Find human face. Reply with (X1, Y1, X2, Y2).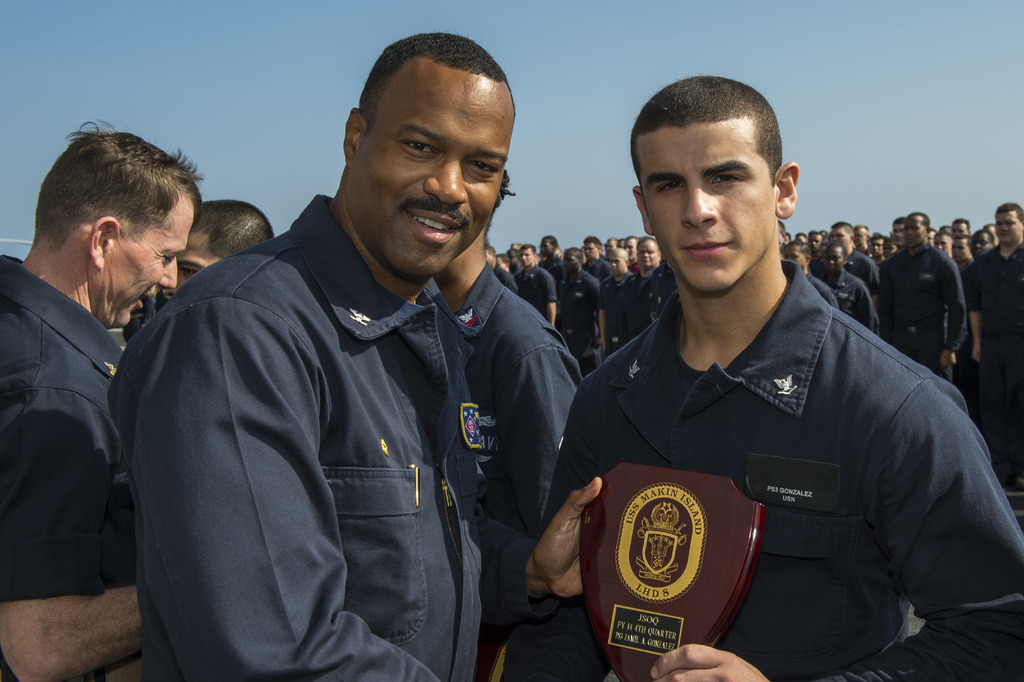
(108, 192, 182, 325).
